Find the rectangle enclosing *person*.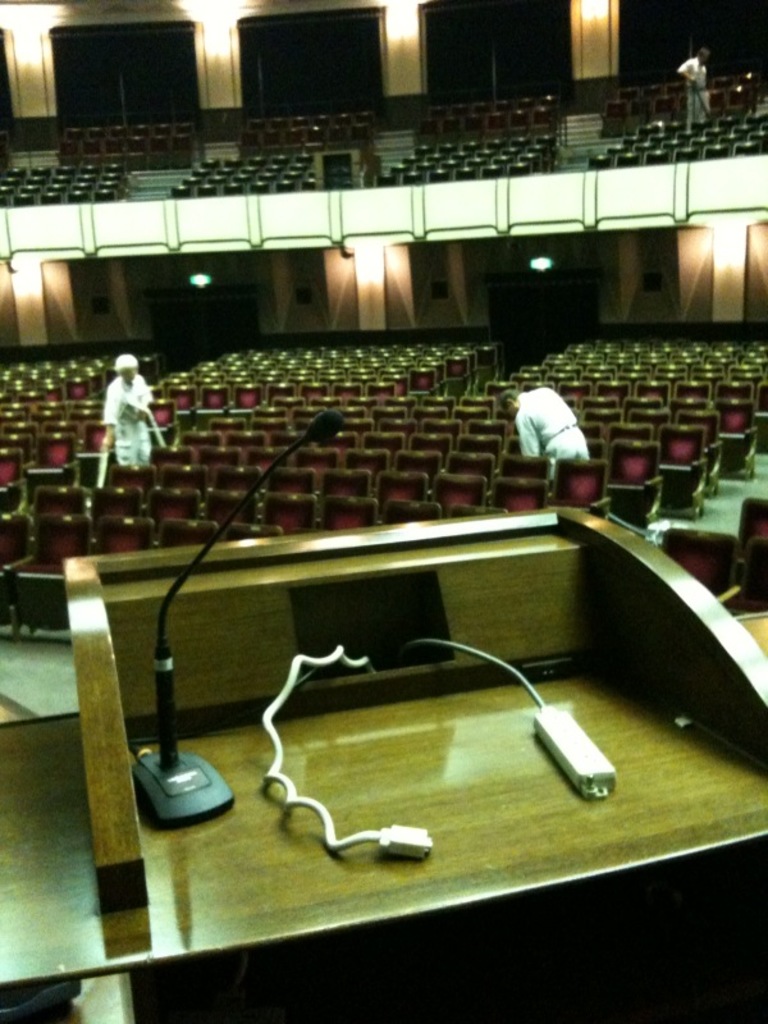
(673,45,710,134).
